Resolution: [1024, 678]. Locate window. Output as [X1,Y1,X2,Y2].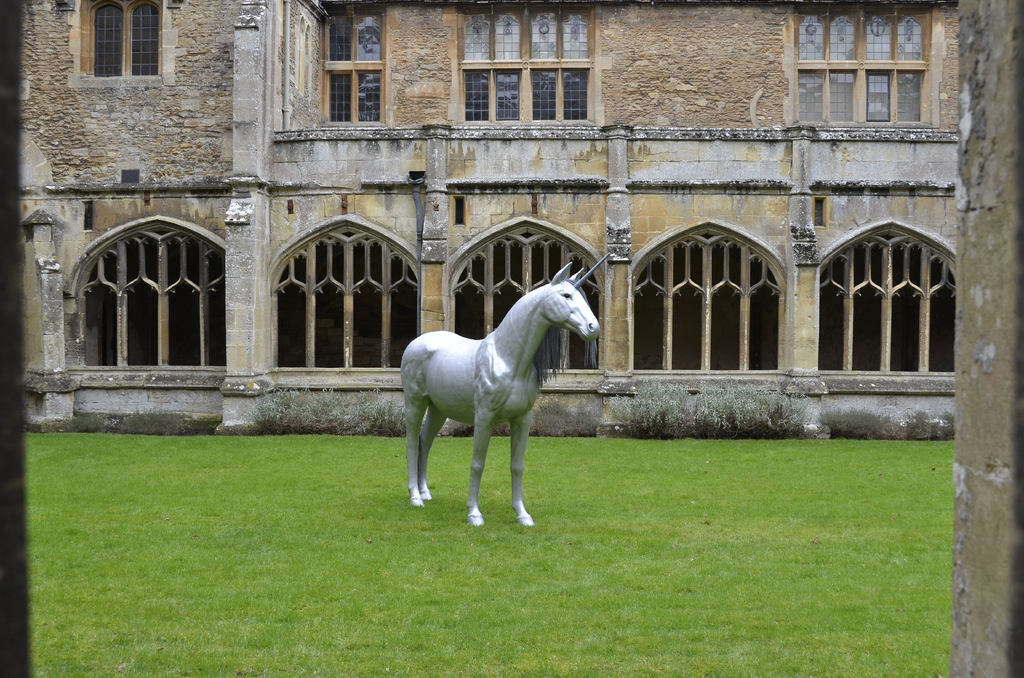
[810,194,825,225].
